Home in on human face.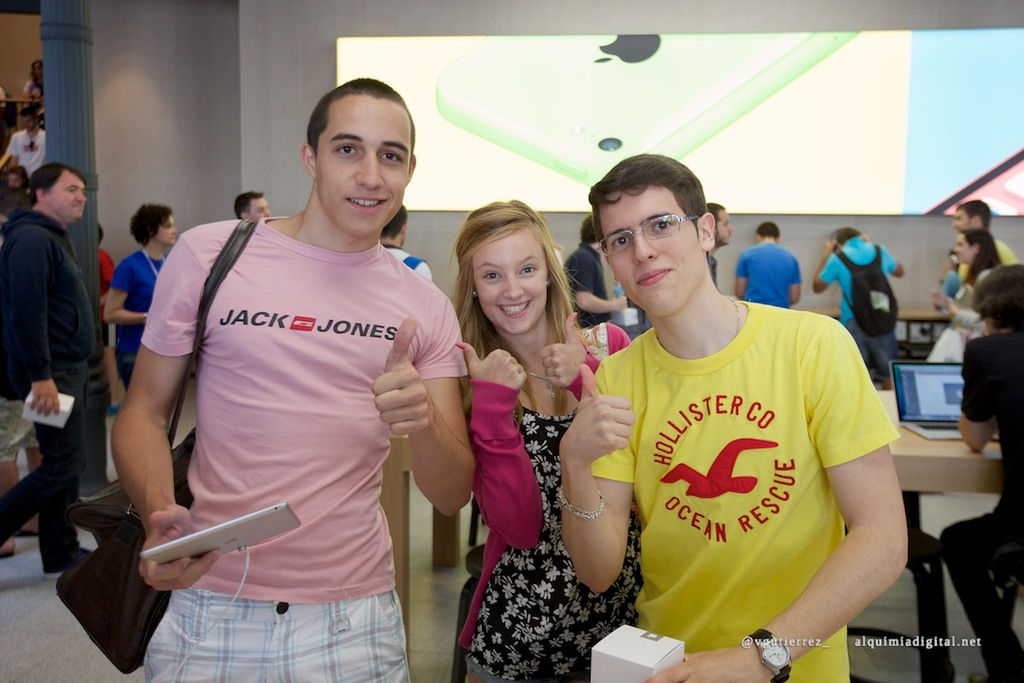
Homed in at Rect(608, 195, 701, 315).
